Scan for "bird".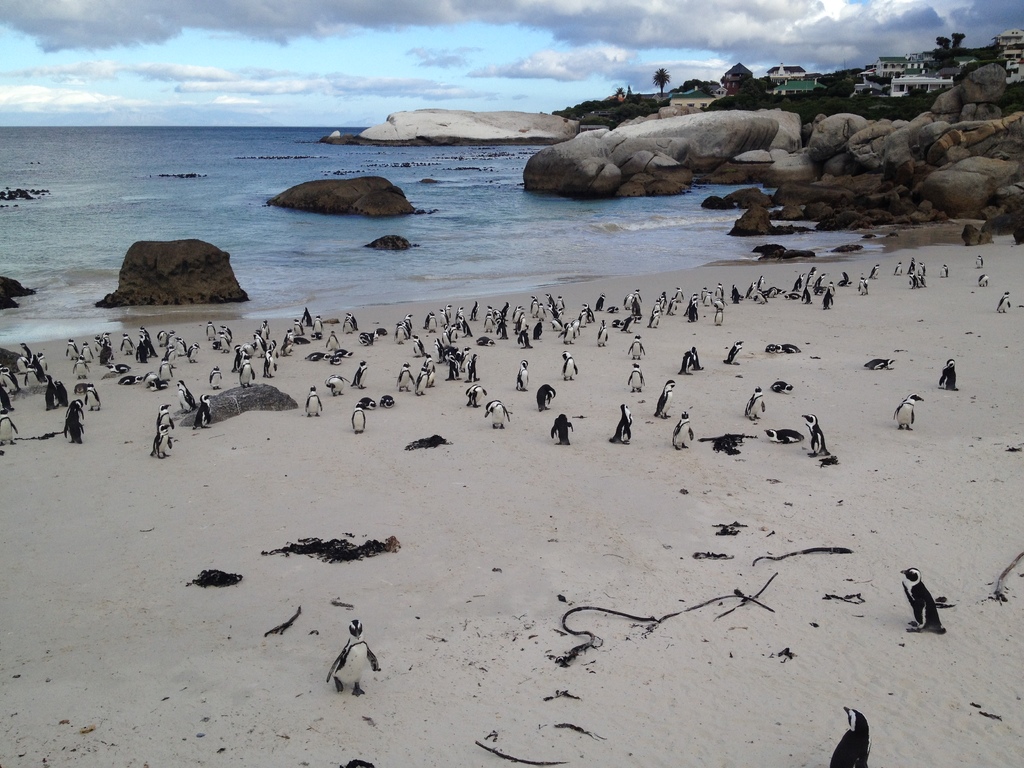
Scan result: 722 338 743 365.
